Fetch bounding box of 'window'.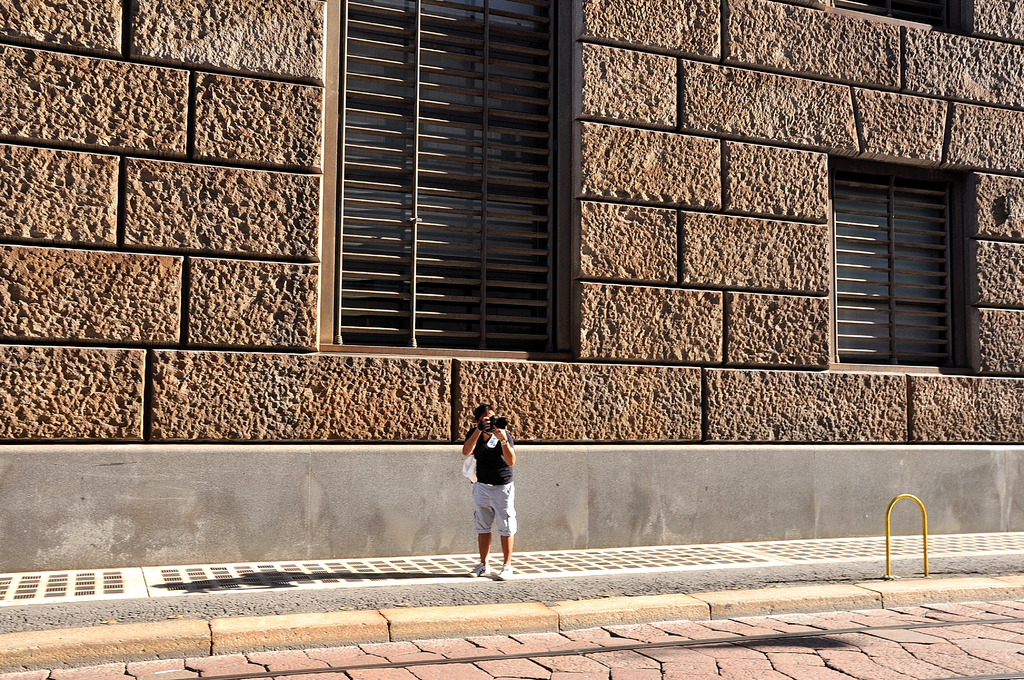
Bbox: [769,0,973,41].
